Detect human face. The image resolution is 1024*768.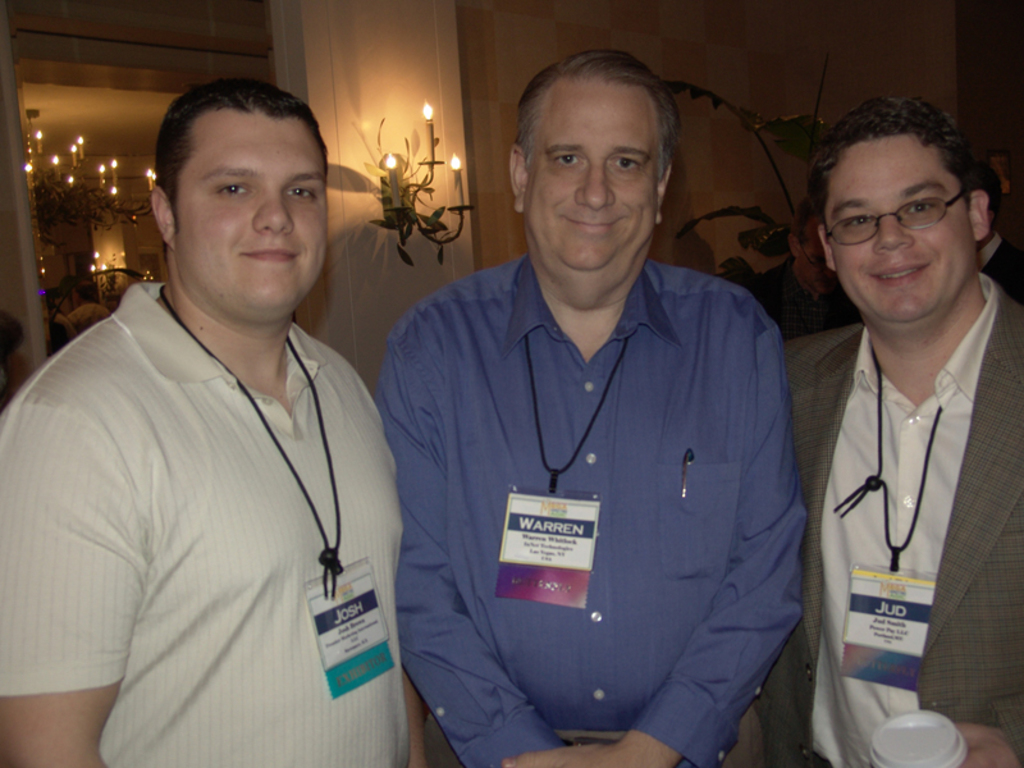
x1=175, y1=109, x2=326, y2=321.
